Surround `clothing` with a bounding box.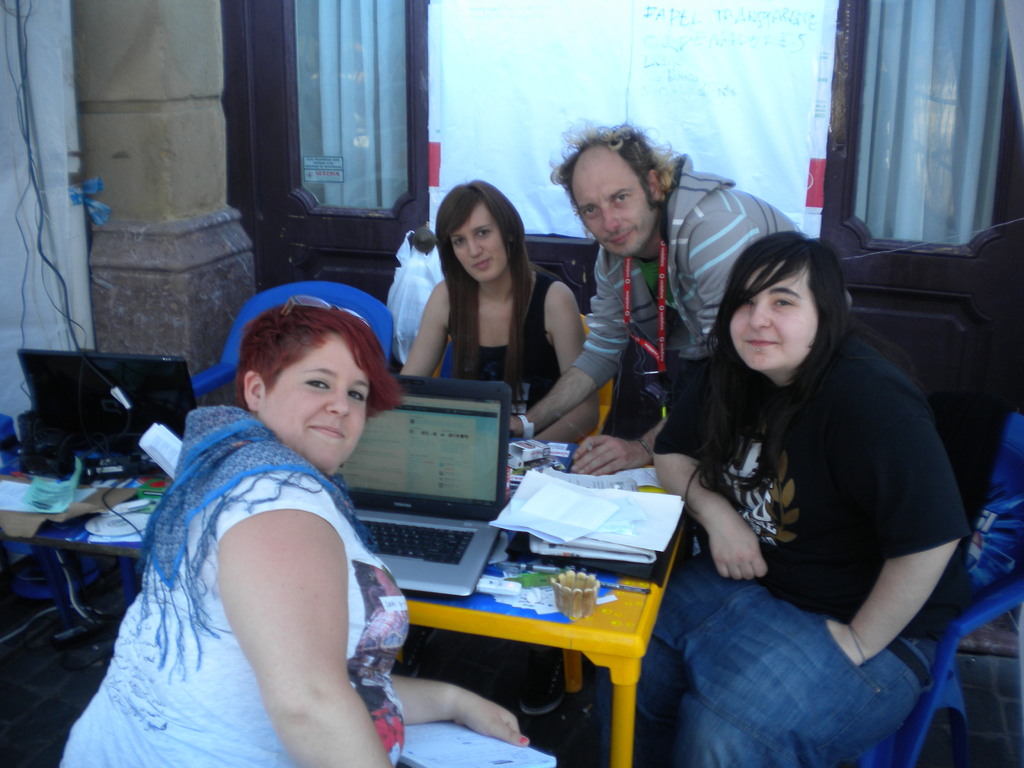
box(60, 396, 411, 767).
